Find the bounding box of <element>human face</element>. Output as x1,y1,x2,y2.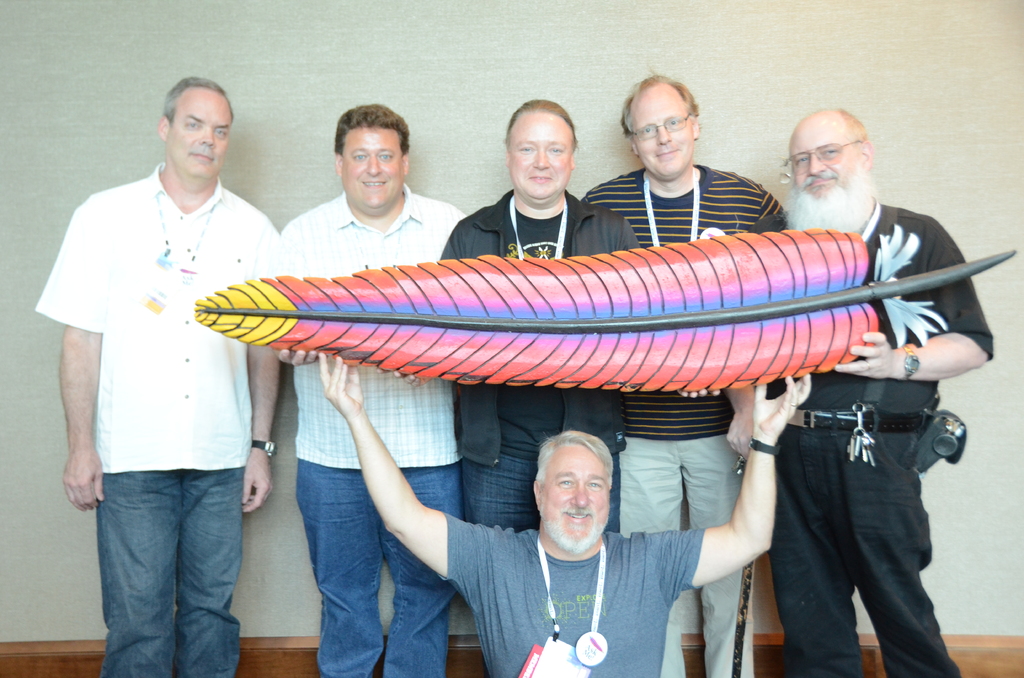
628,83,696,181.
